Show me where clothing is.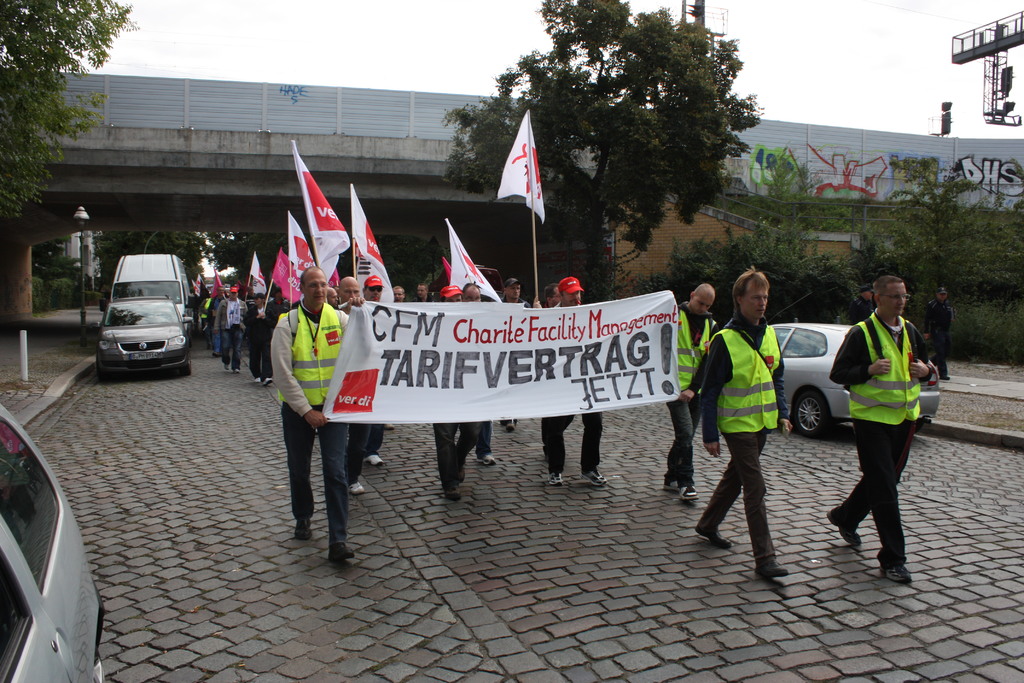
clothing is at {"left": 271, "top": 308, "right": 346, "bottom": 411}.
